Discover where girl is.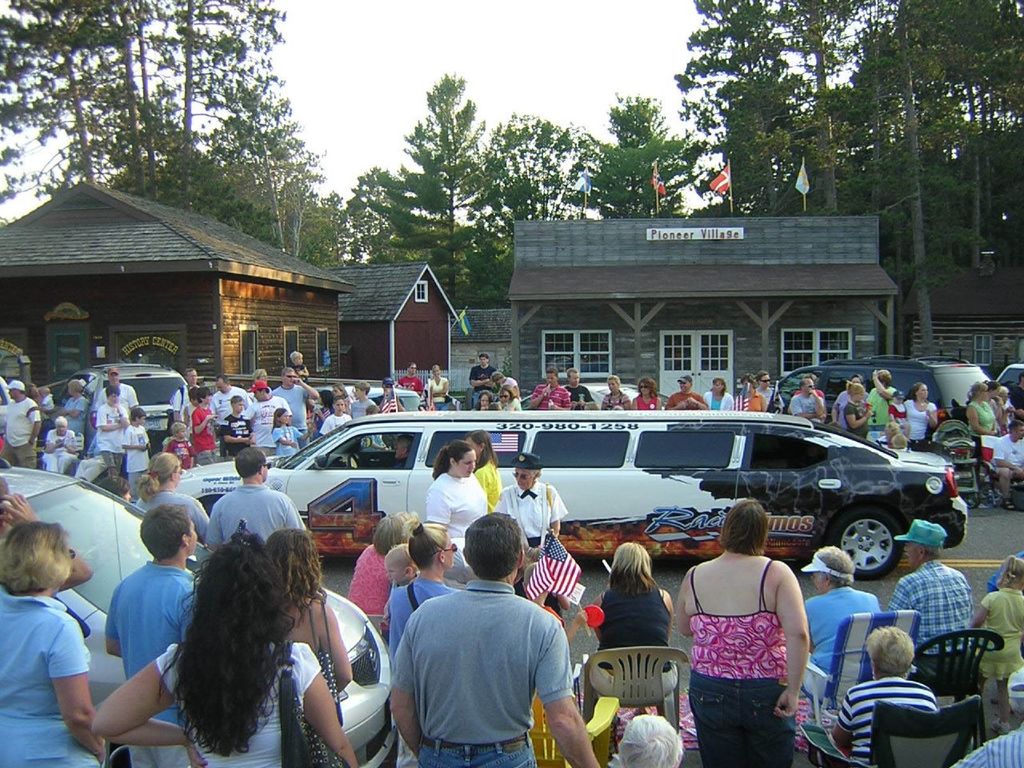
Discovered at [left=270, top=409, right=317, bottom=458].
